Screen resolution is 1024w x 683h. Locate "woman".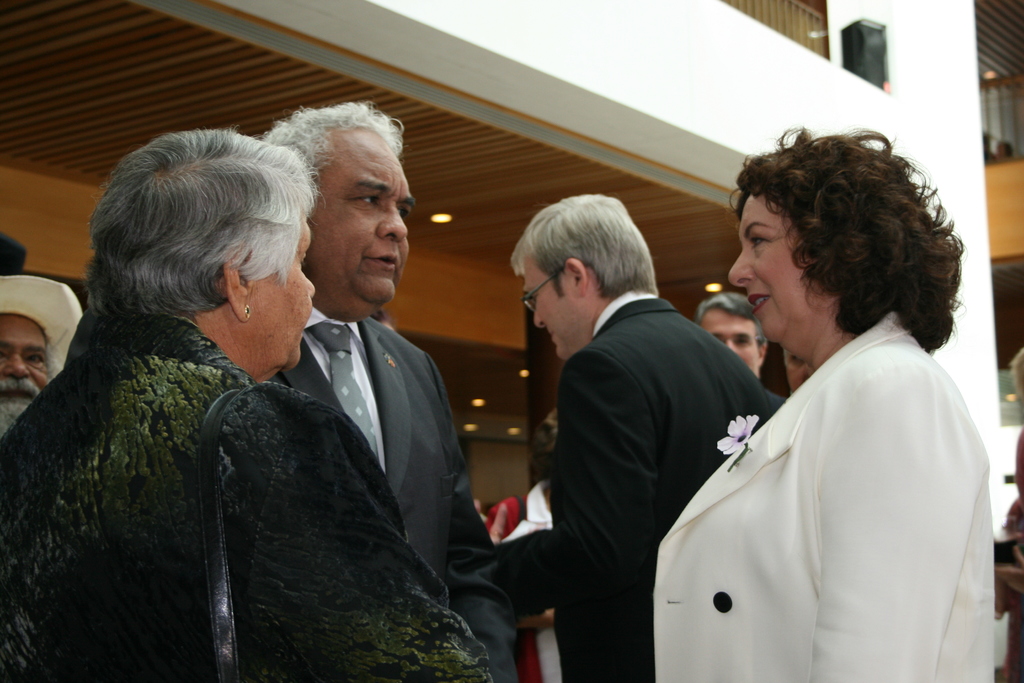
BBox(692, 133, 1004, 682).
